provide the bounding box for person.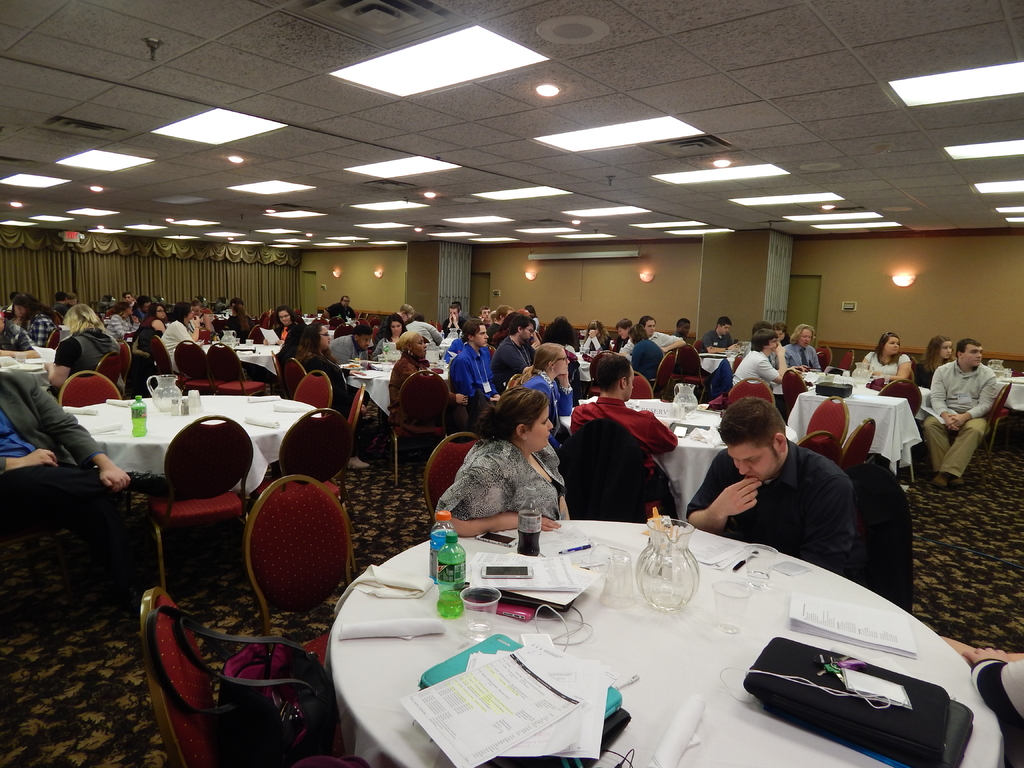
[left=442, top=301, right=463, bottom=339].
